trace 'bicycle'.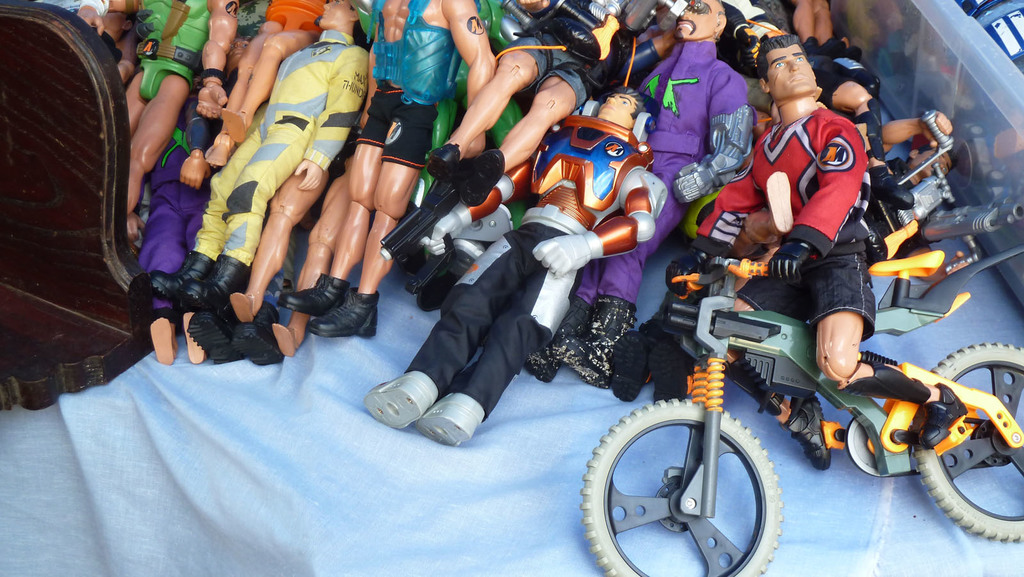
Traced to pyautogui.locateOnScreen(595, 250, 1004, 565).
